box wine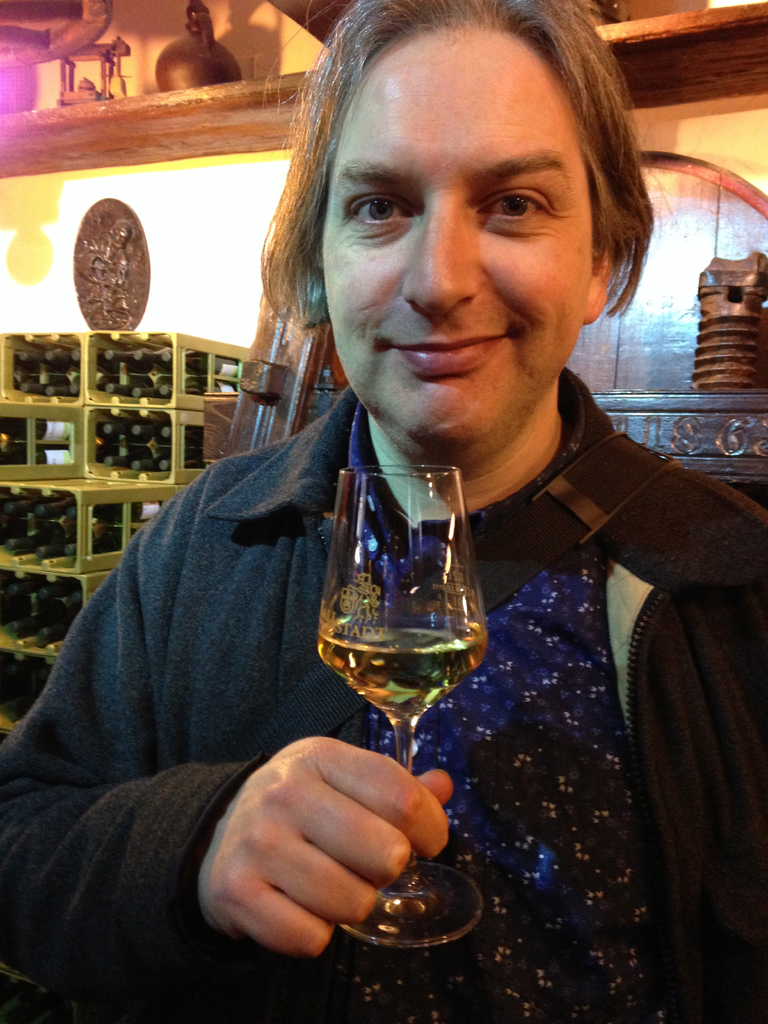
region(317, 626, 486, 719)
